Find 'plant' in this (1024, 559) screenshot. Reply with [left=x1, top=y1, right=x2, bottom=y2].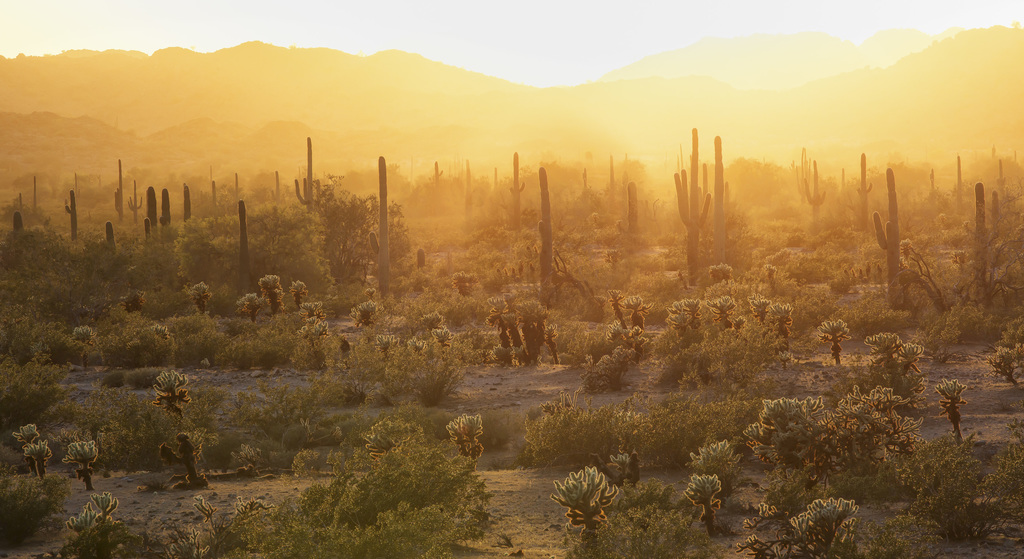
[left=144, top=216, right=150, bottom=236].
